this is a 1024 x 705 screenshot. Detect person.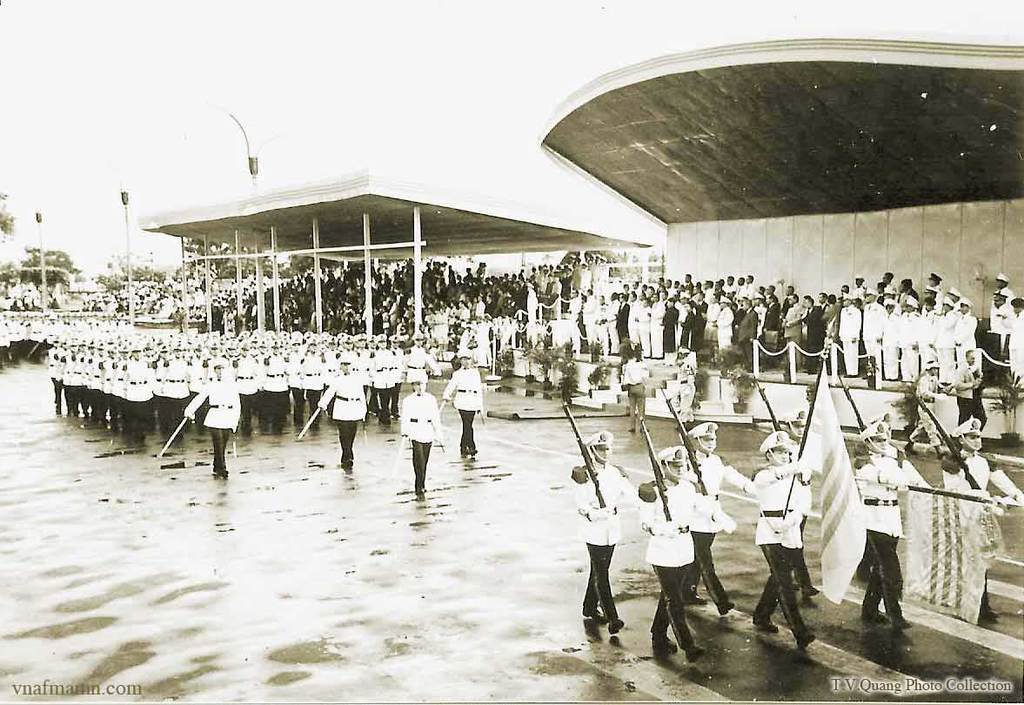
(left=318, top=353, right=364, bottom=460).
